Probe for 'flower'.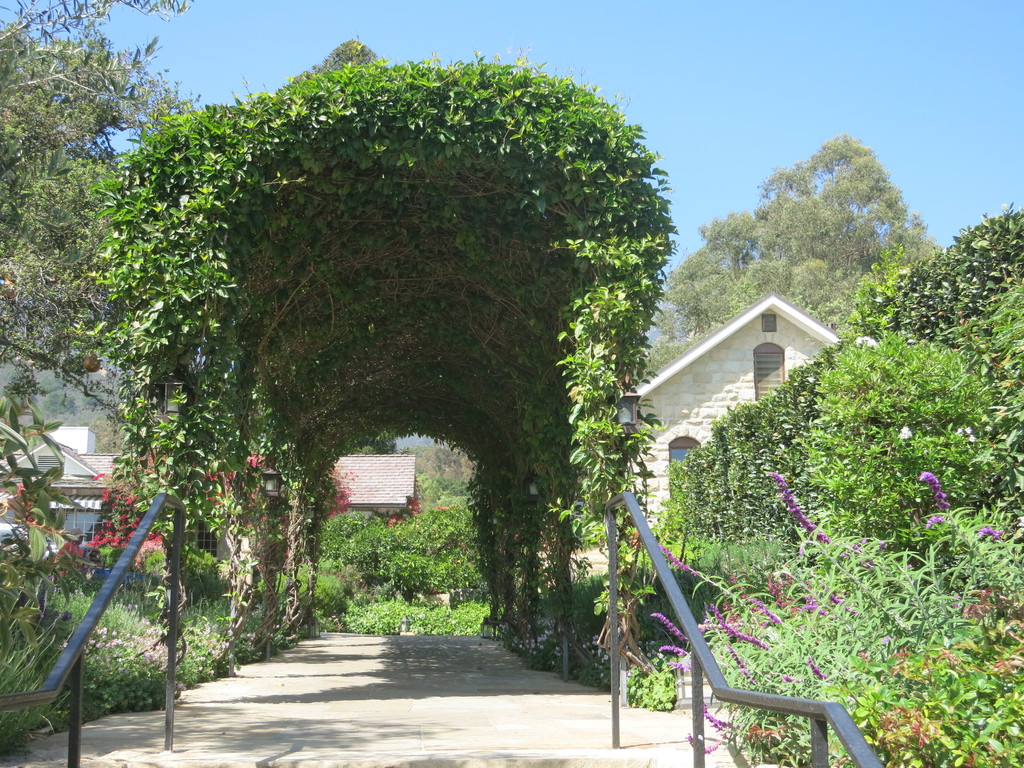
Probe result: x1=765 y1=468 x2=827 y2=545.
